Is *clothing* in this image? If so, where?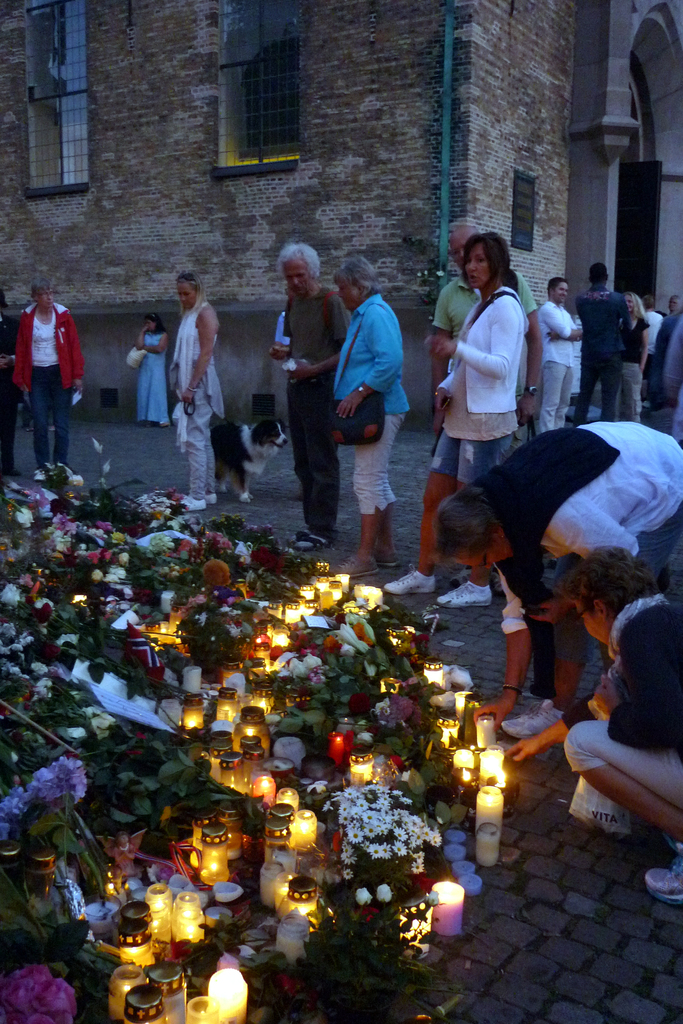
Yes, at Rect(138, 332, 169, 424).
